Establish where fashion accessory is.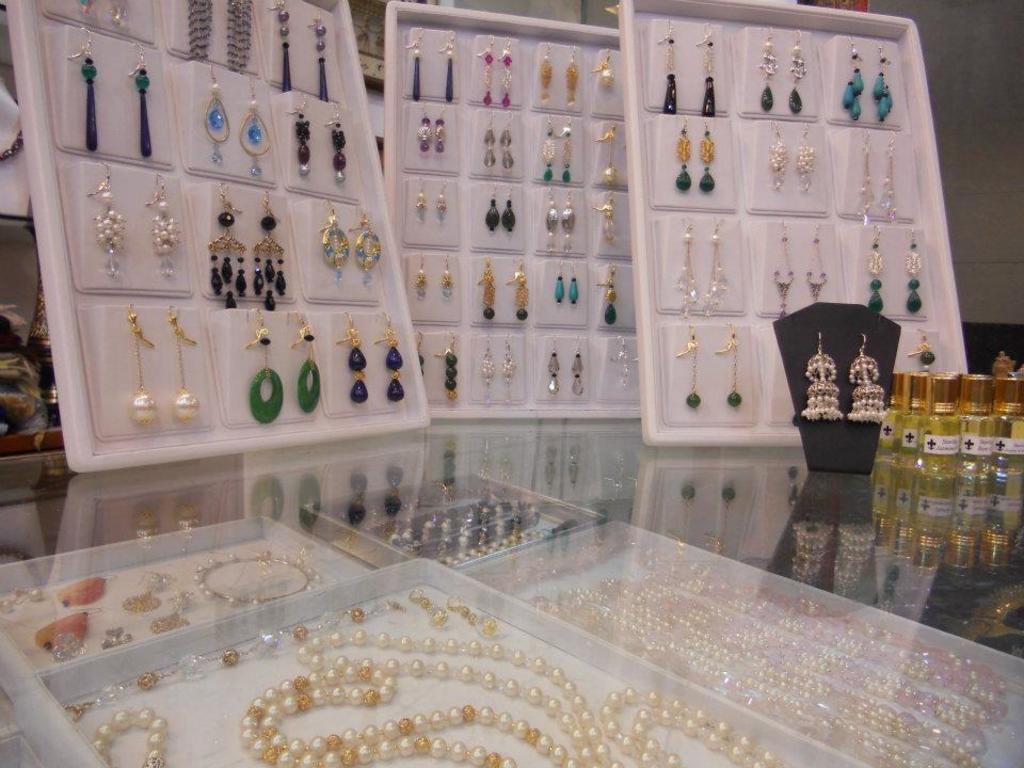
Established at [594, 125, 621, 185].
